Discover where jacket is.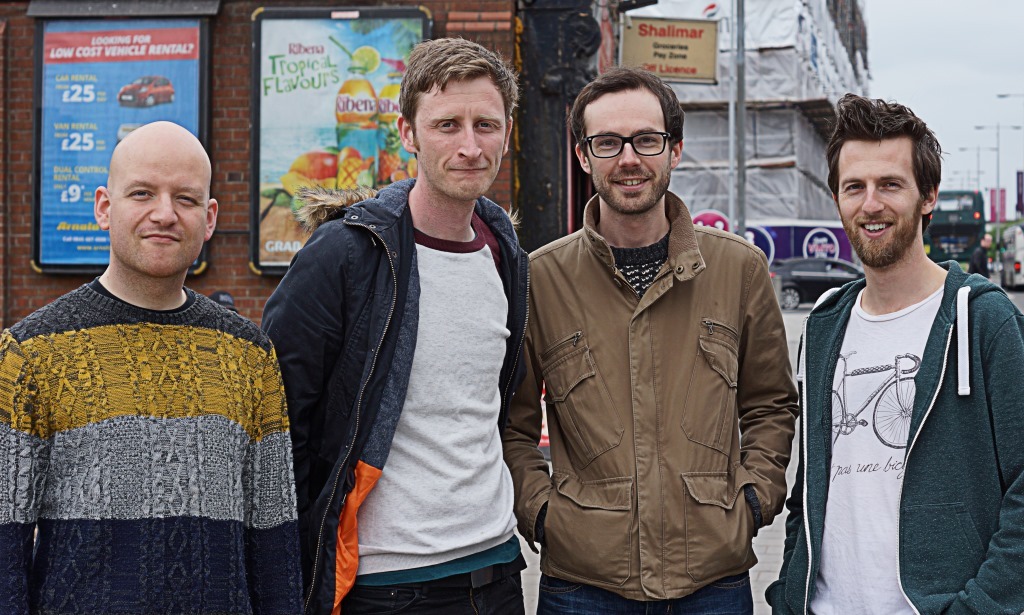
Discovered at box=[764, 257, 1023, 614].
